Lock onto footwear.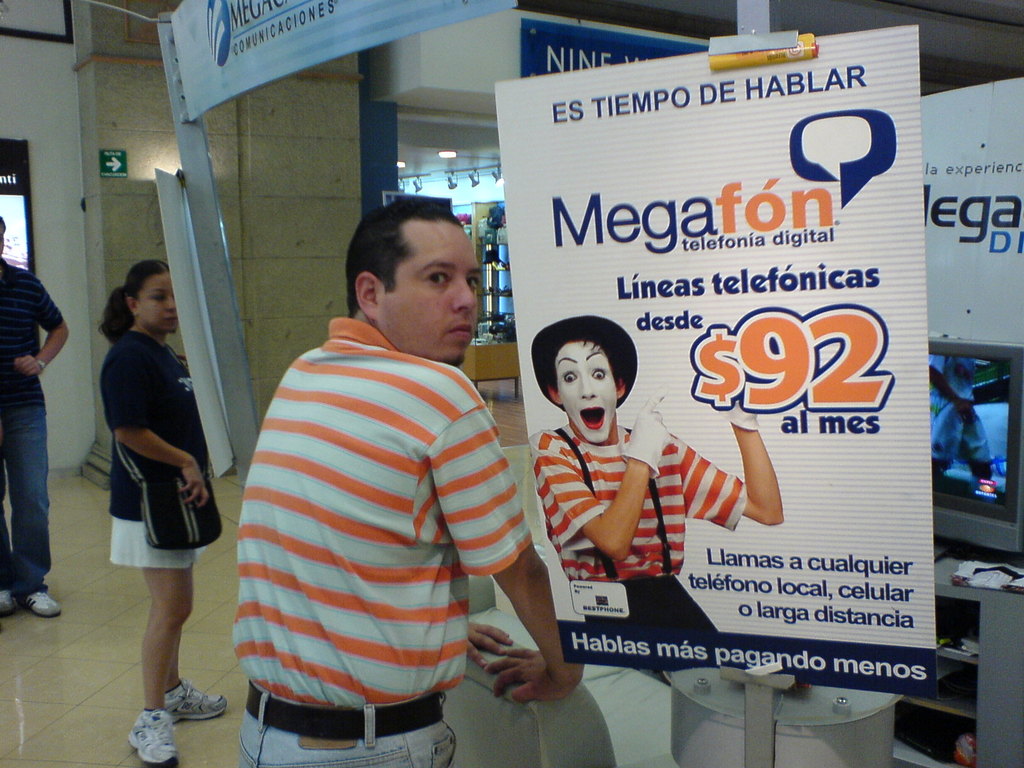
Locked: <bbox>169, 676, 228, 723</bbox>.
